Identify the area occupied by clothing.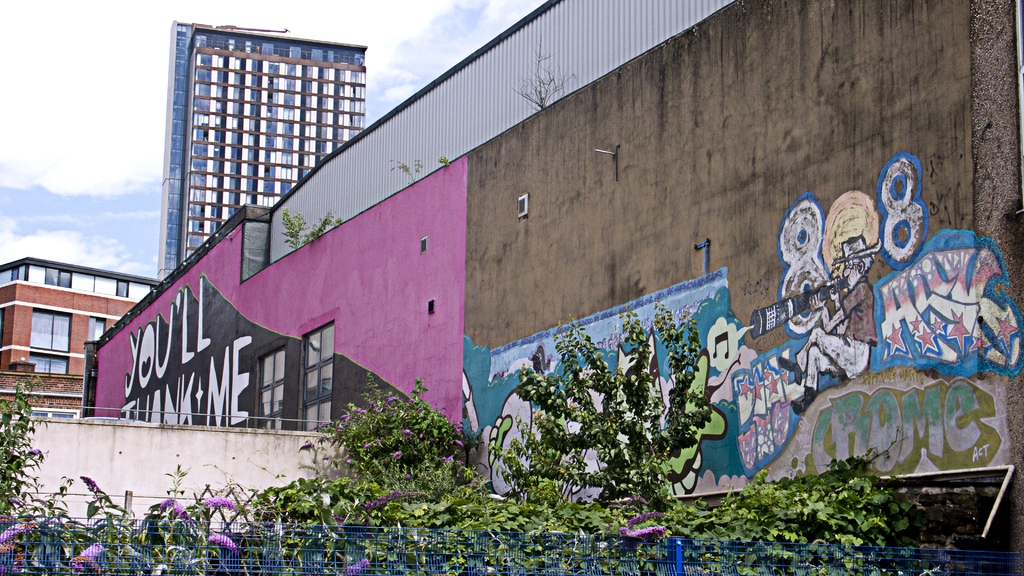
Area: {"left": 846, "top": 273, "right": 876, "bottom": 342}.
